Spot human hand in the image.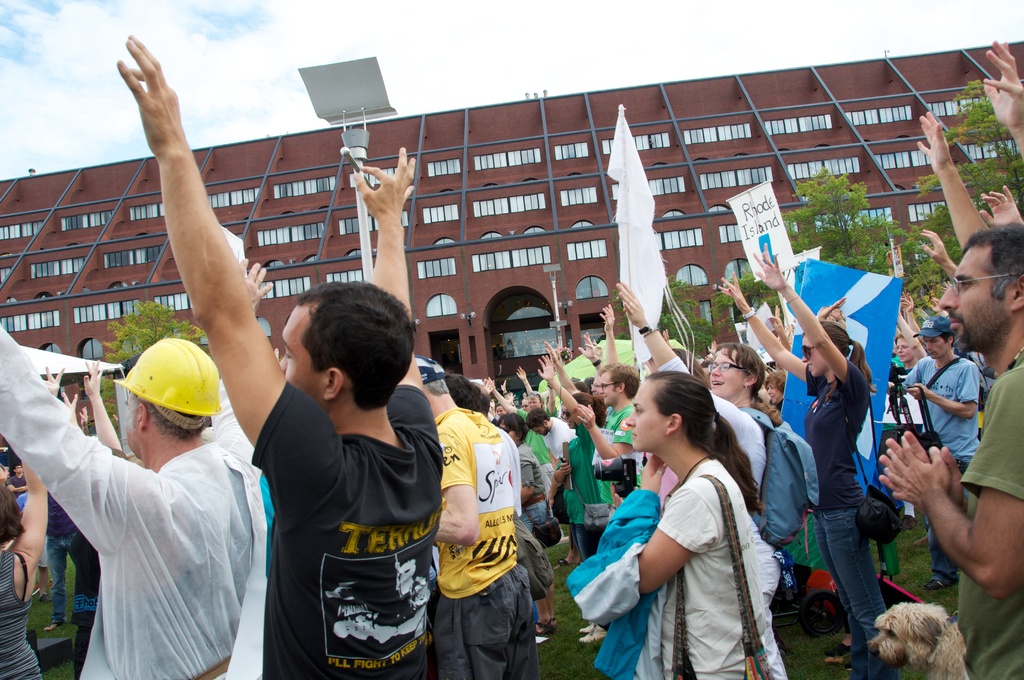
human hand found at [507, 393, 515, 406].
